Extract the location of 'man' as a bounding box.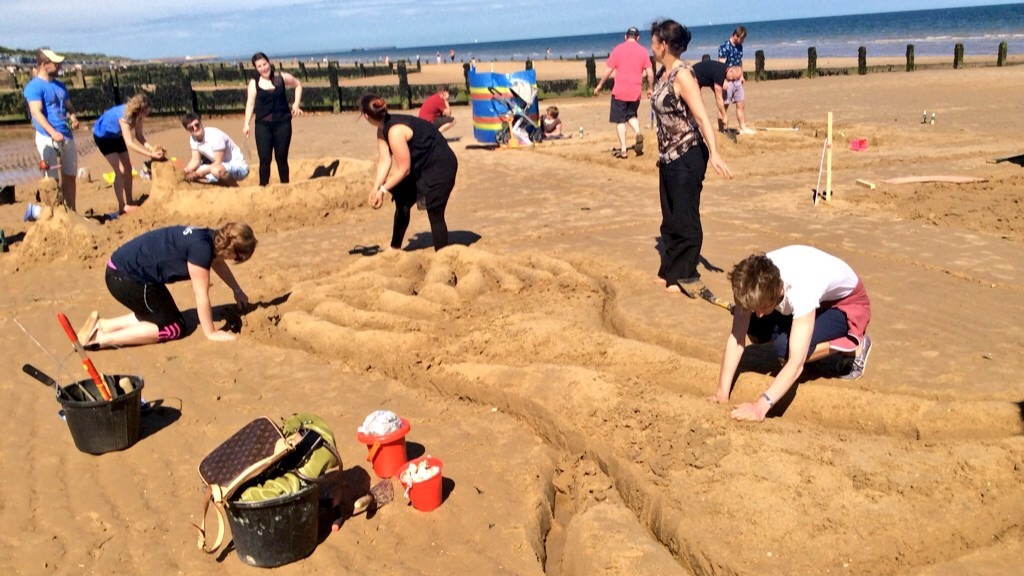
[left=710, top=243, right=871, bottom=424].
